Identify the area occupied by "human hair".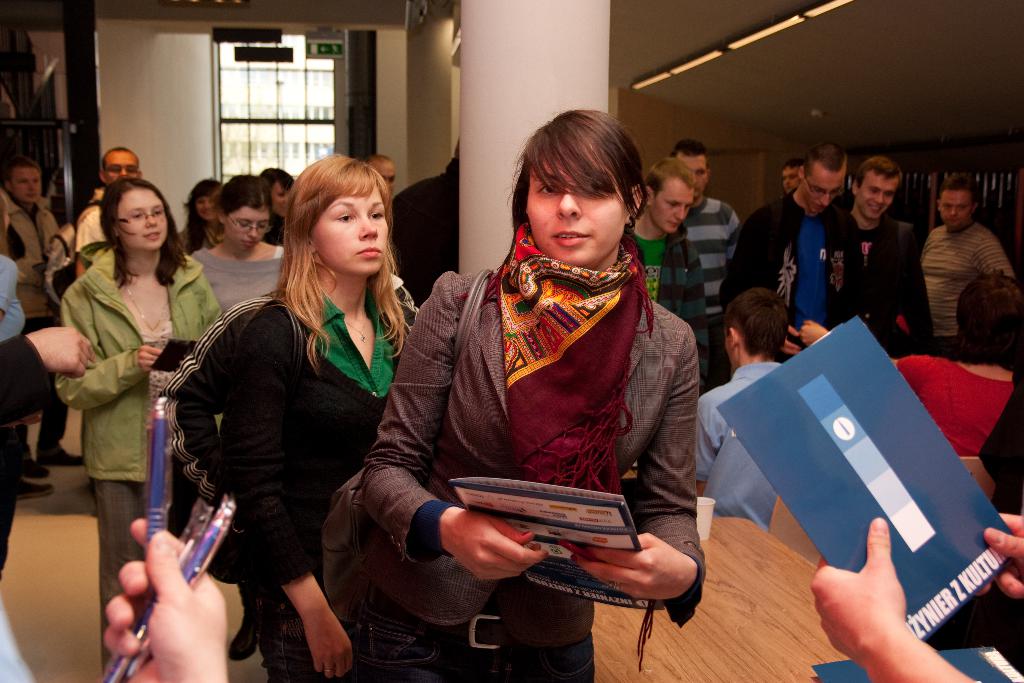
Area: Rect(505, 107, 653, 246).
